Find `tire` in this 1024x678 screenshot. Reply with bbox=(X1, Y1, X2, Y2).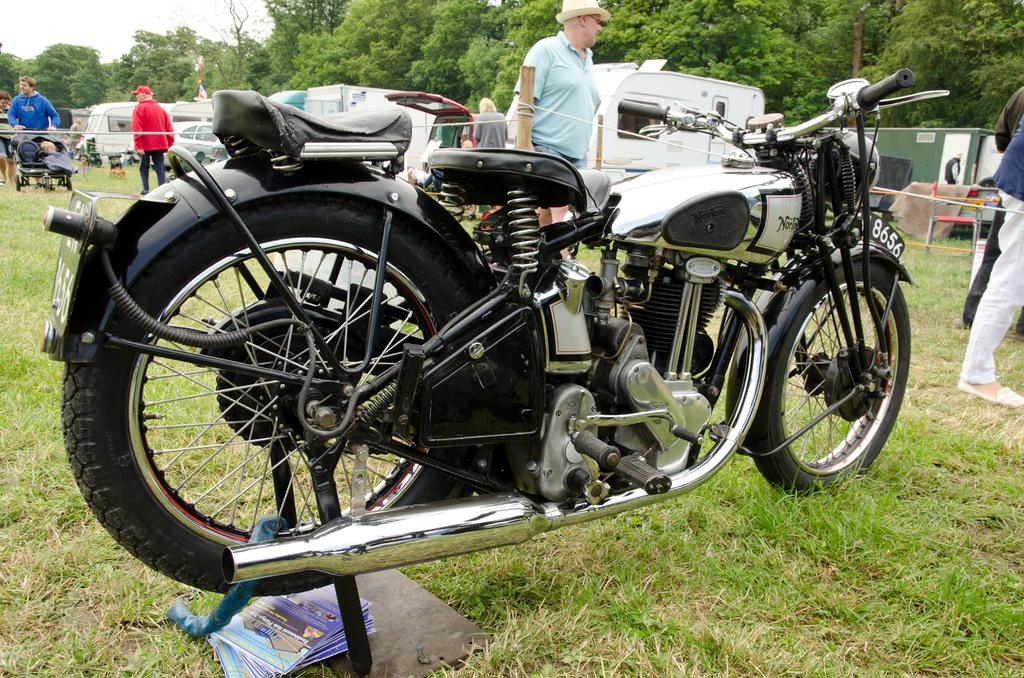
bbox=(13, 174, 22, 193).
